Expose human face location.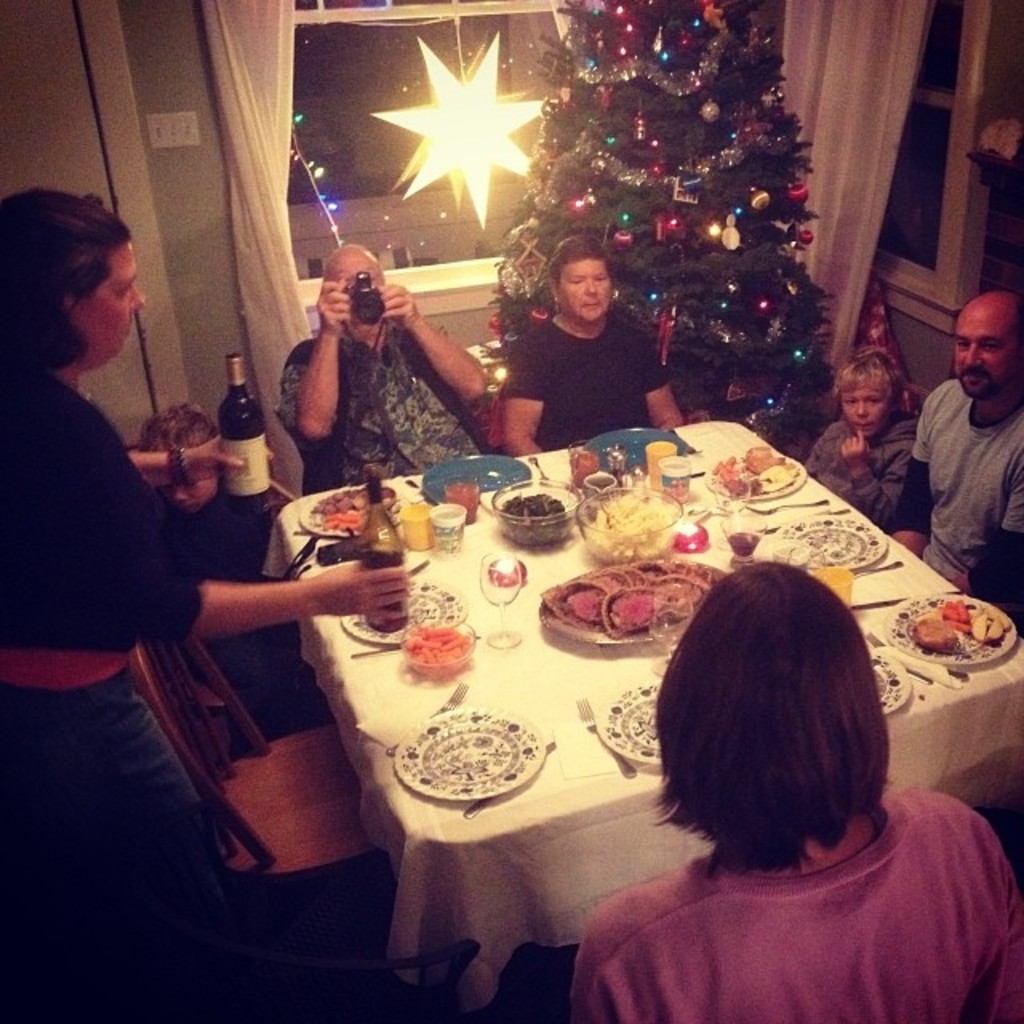
Exposed at <region>950, 310, 1019, 394</region>.
